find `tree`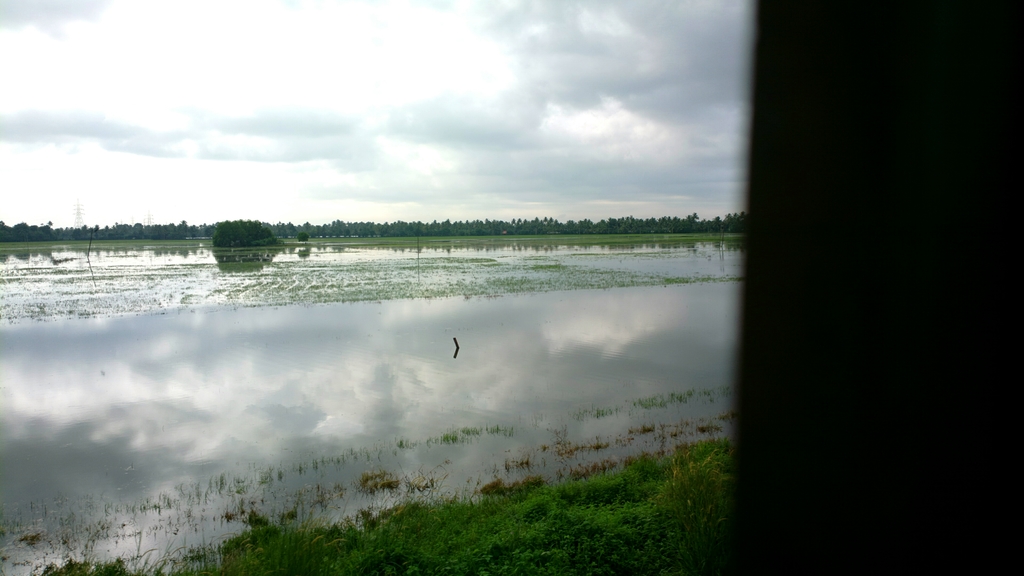
region(1, 212, 44, 243)
